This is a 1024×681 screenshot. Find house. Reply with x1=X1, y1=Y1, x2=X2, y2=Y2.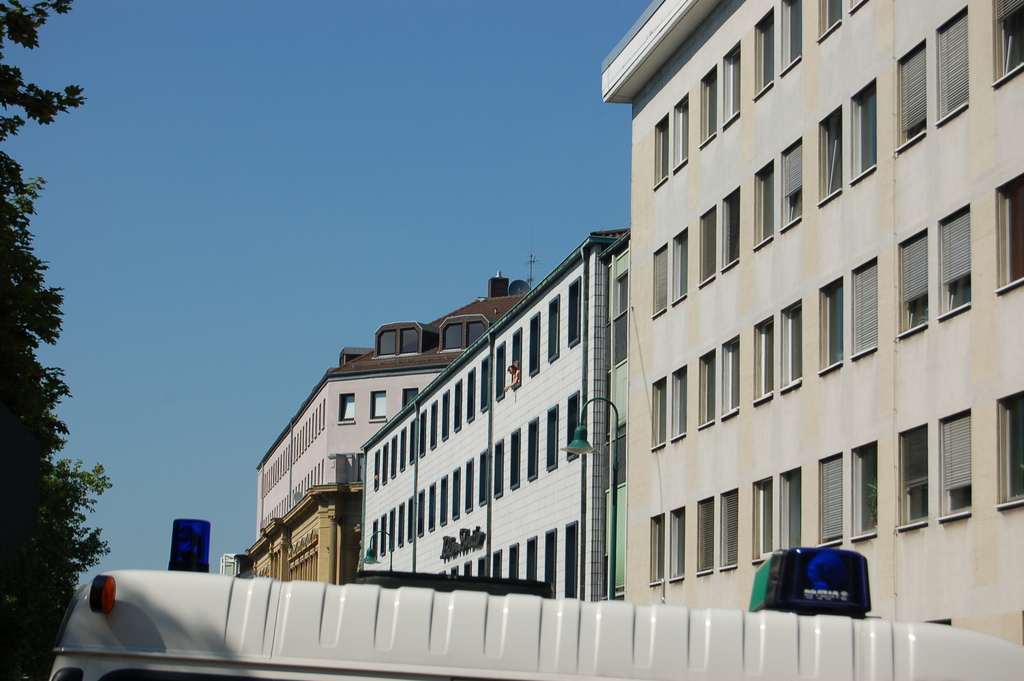
x1=358, y1=226, x2=628, y2=598.
